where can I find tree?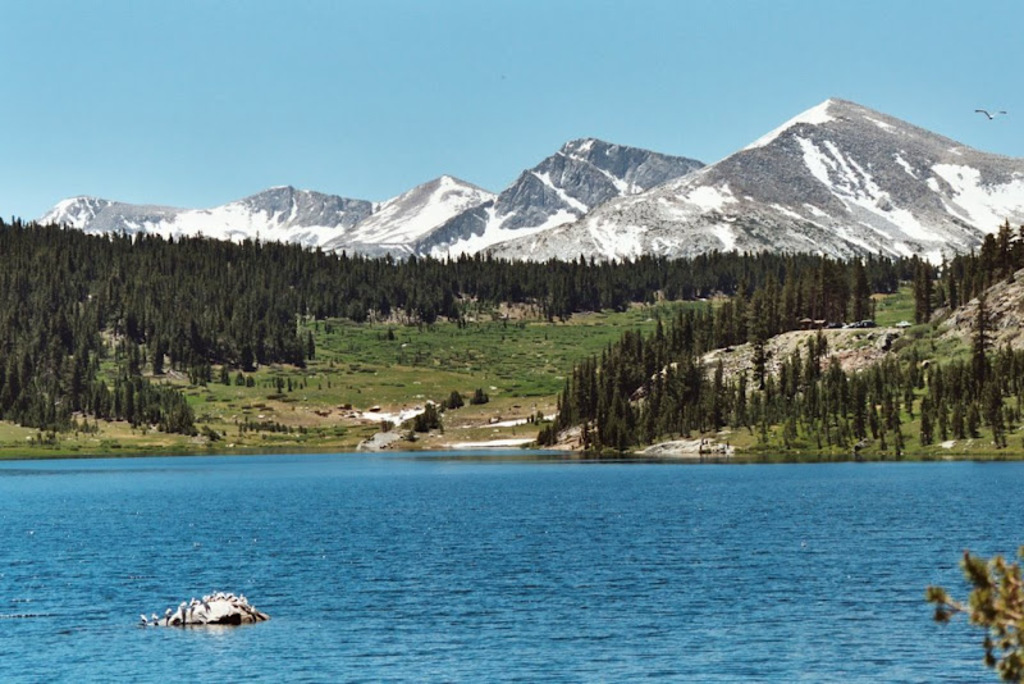
You can find it at 992, 218, 1021, 277.
